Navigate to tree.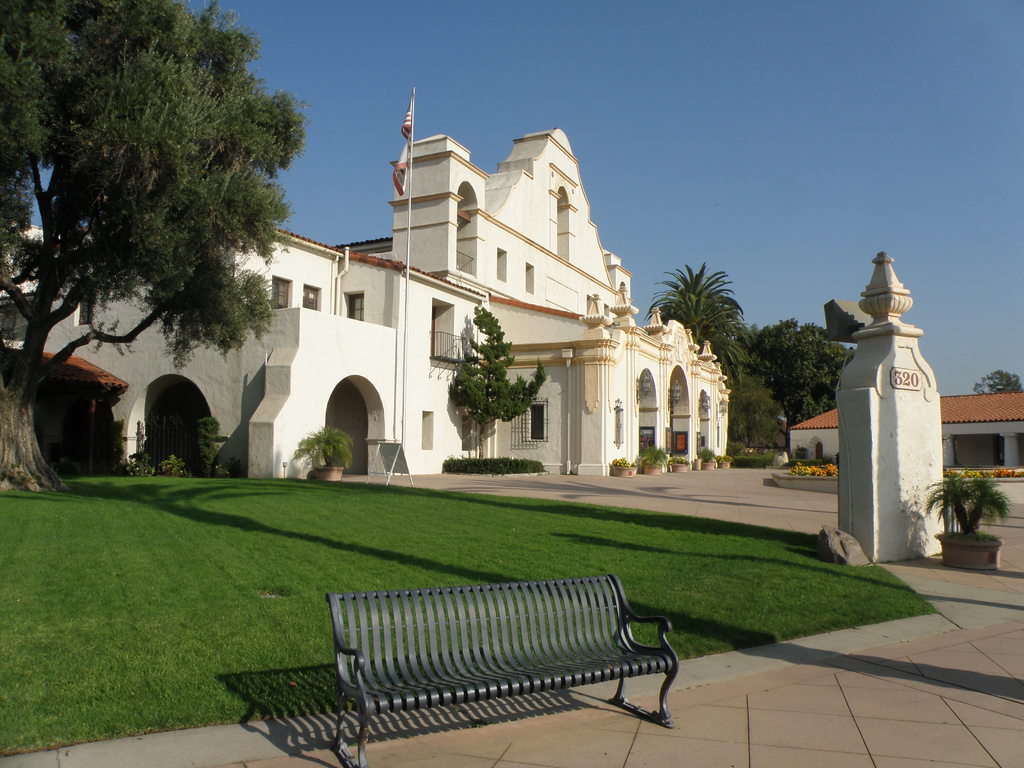
Navigation target: bbox(972, 373, 1023, 394).
